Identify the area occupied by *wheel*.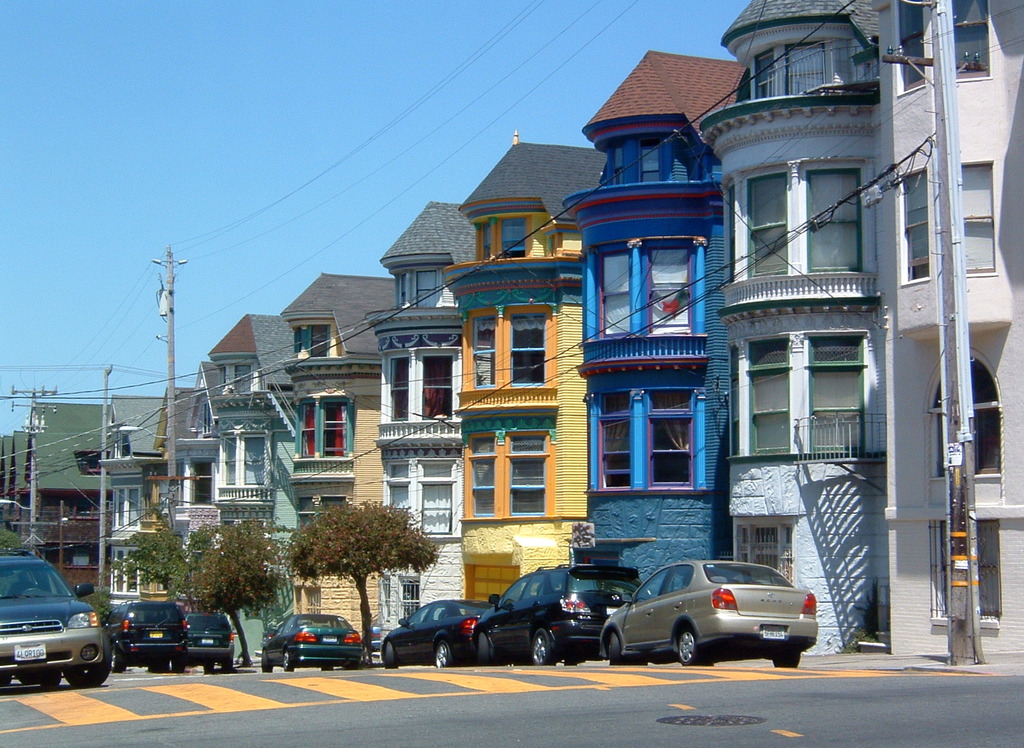
Area: 40, 667, 63, 688.
